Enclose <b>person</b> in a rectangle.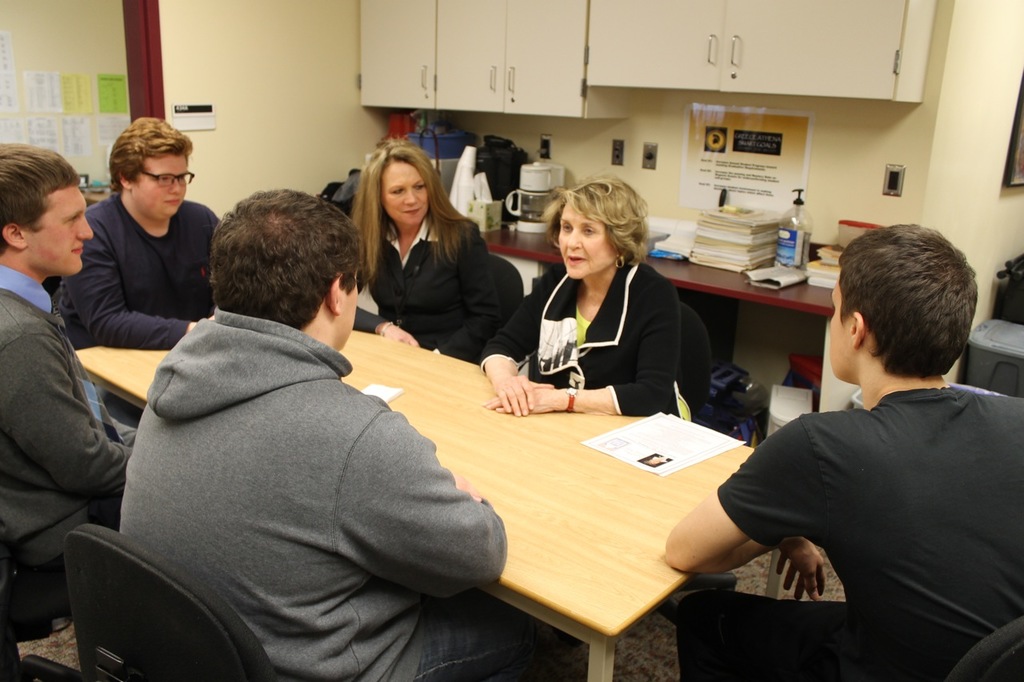
[0, 142, 141, 583].
